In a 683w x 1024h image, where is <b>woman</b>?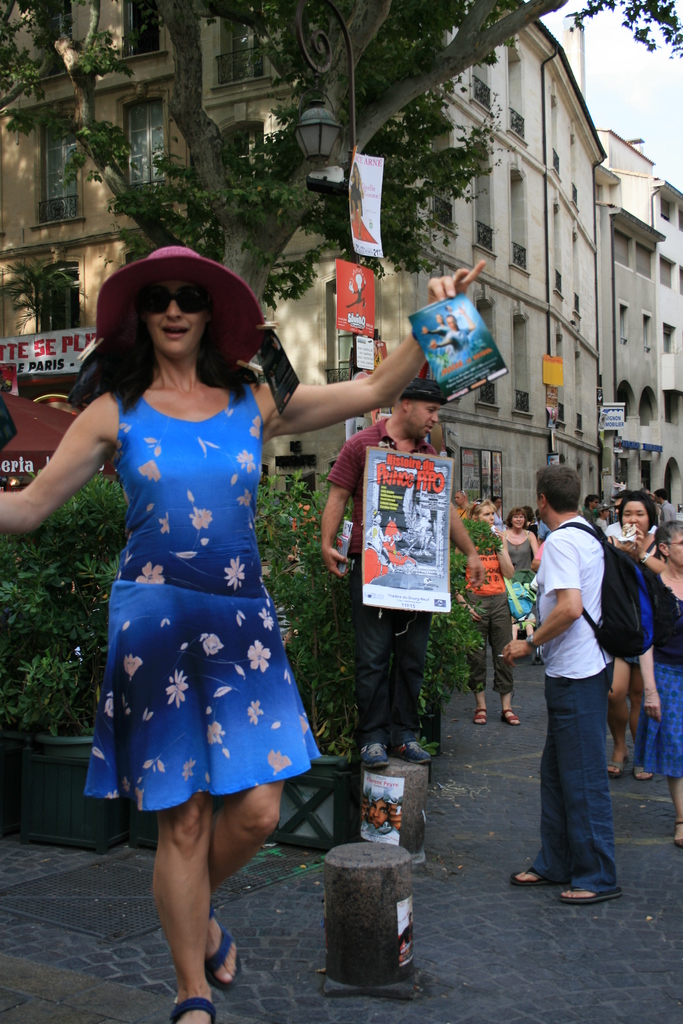
select_region(606, 491, 664, 778).
